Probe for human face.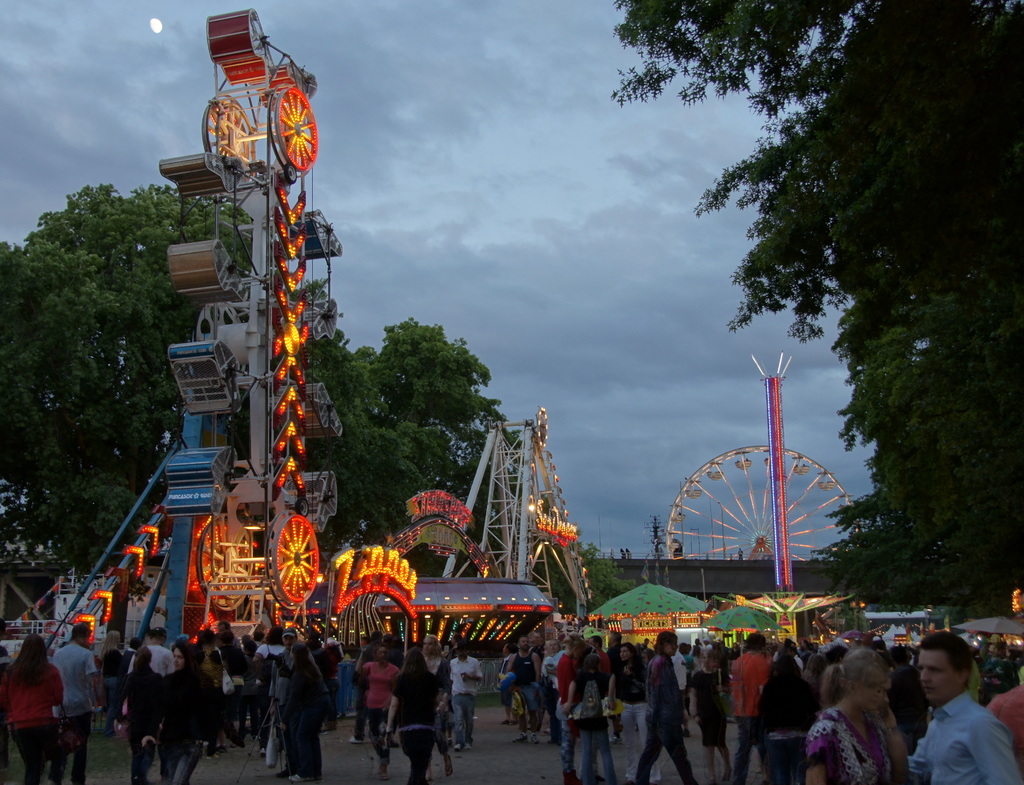
Probe result: box=[668, 646, 676, 657].
